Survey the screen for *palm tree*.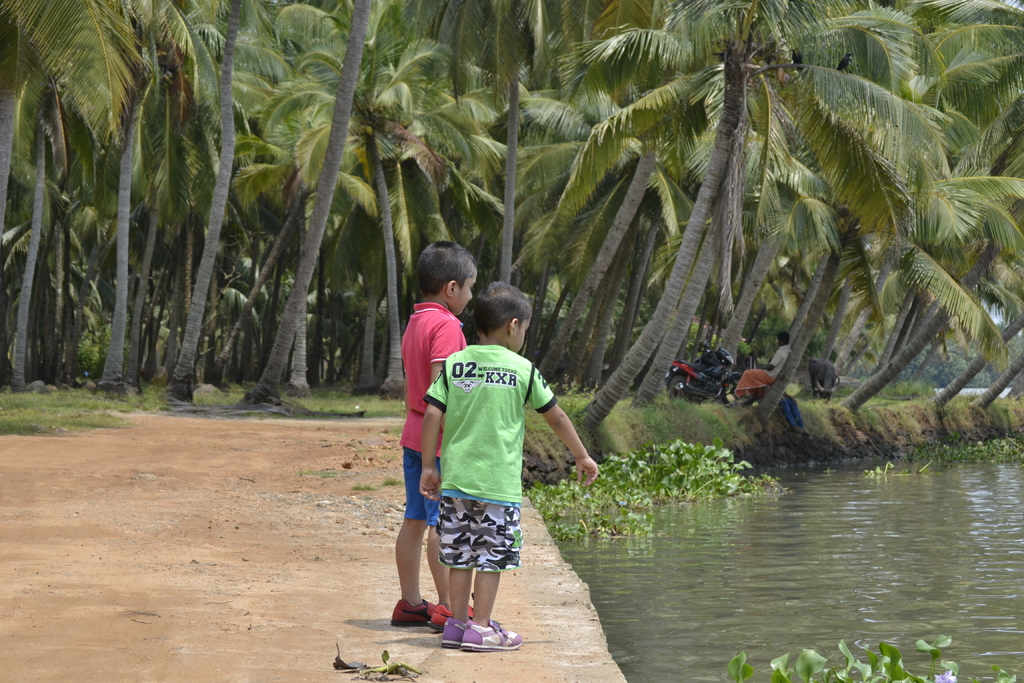
Survey found: bbox(442, 0, 545, 391).
